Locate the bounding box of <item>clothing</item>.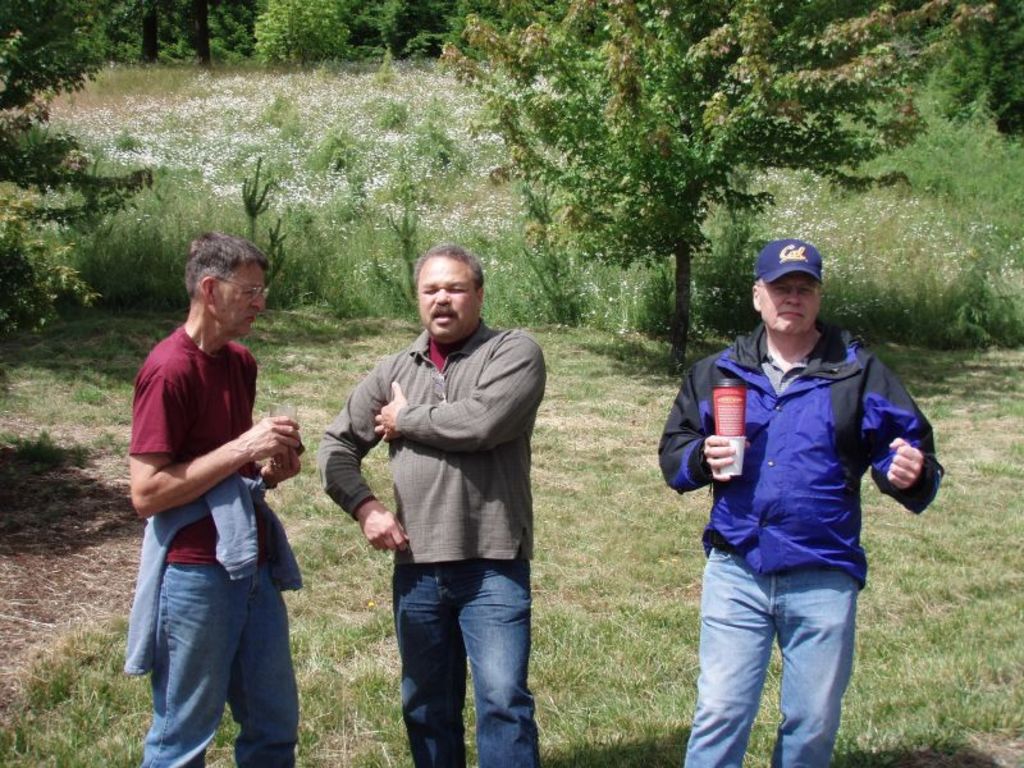
Bounding box: BBox(657, 319, 942, 767).
